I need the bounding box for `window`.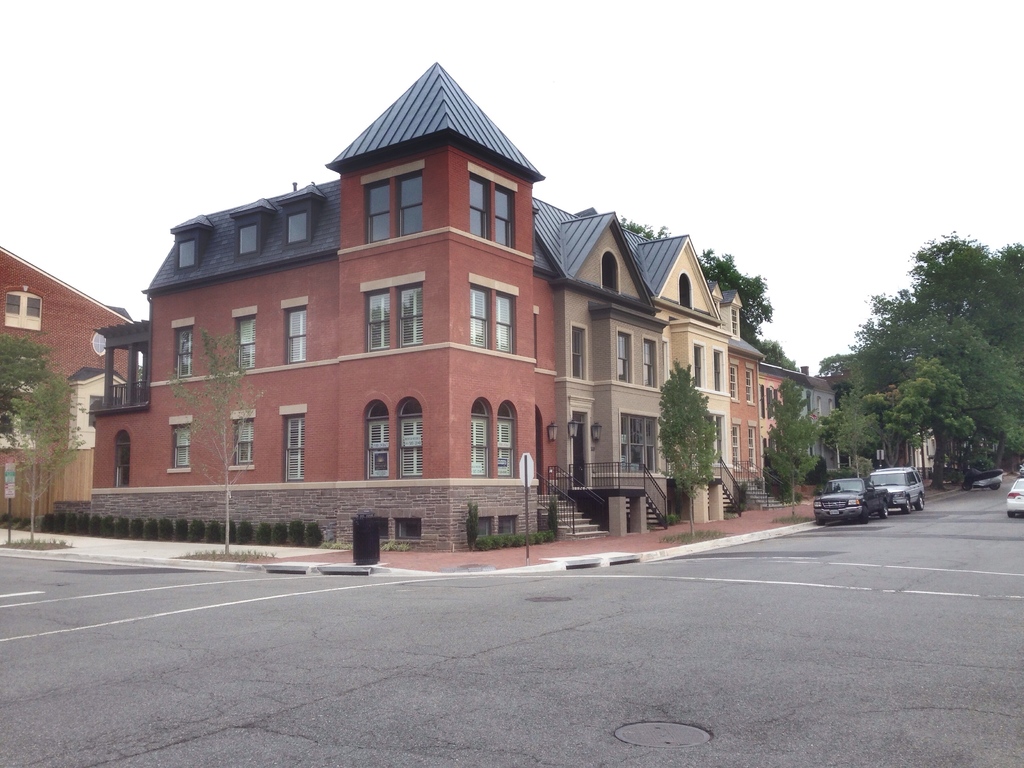
Here it is: {"x1": 731, "y1": 305, "x2": 739, "y2": 337}.
